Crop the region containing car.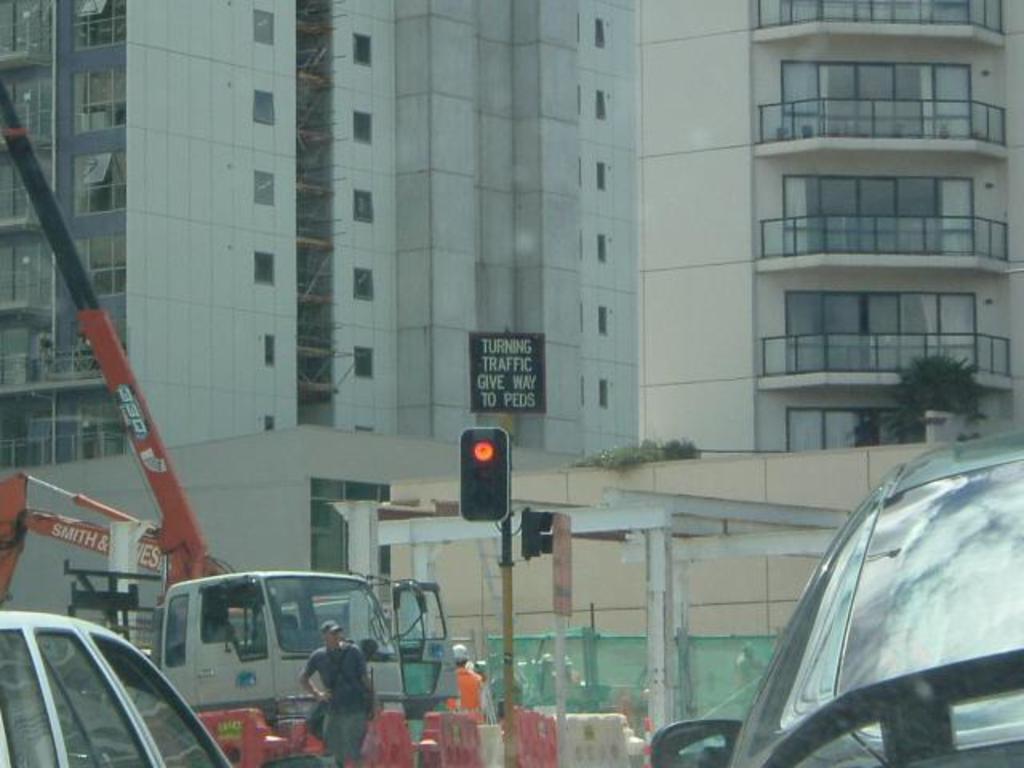
Crop region: pyautogui.locateOnScreen(718, 416, 1011, 763).
